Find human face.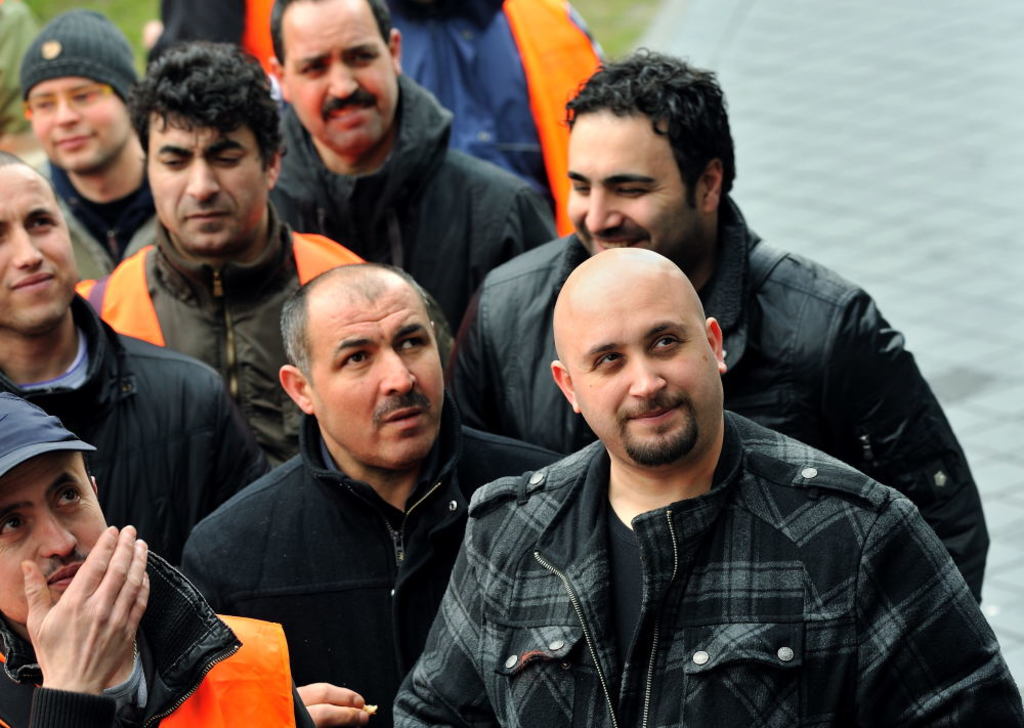
detection(24, 78, 125, 172).
